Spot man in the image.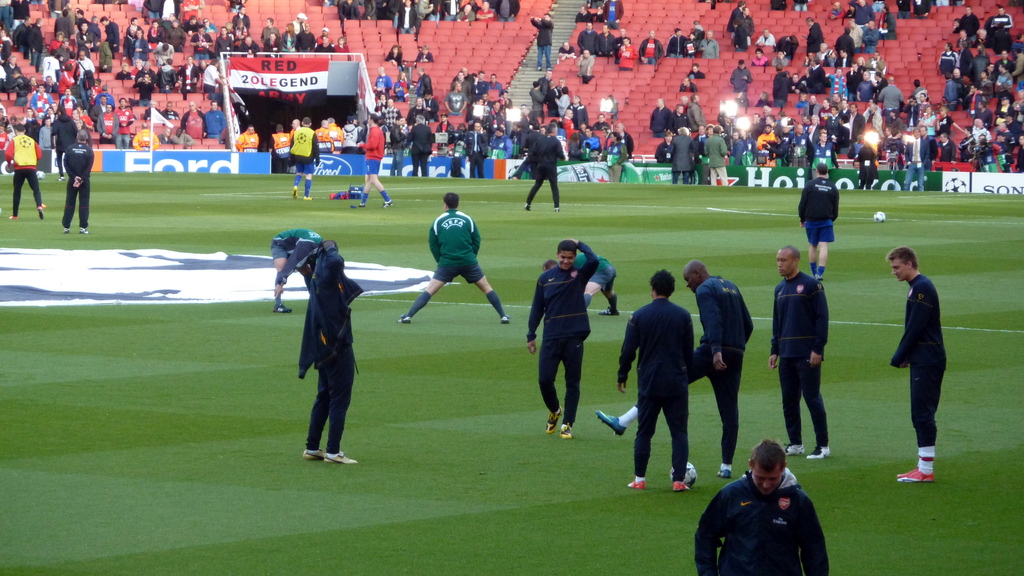
man found at 101,100,121,147.
